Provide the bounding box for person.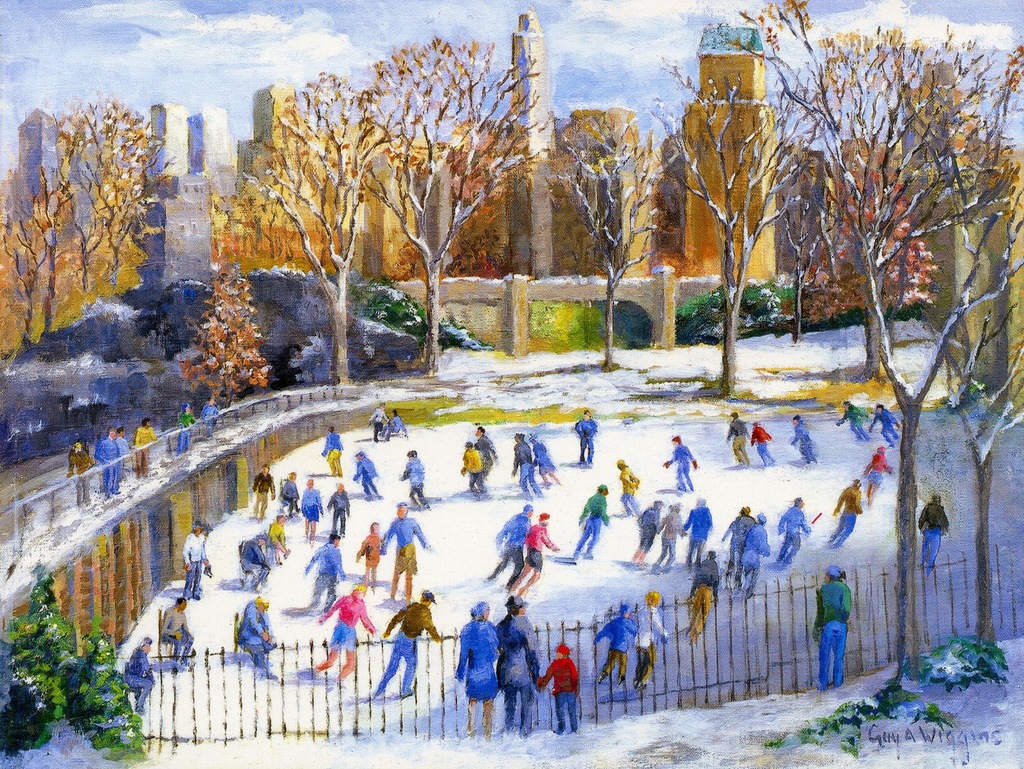
727:414:751:464.
